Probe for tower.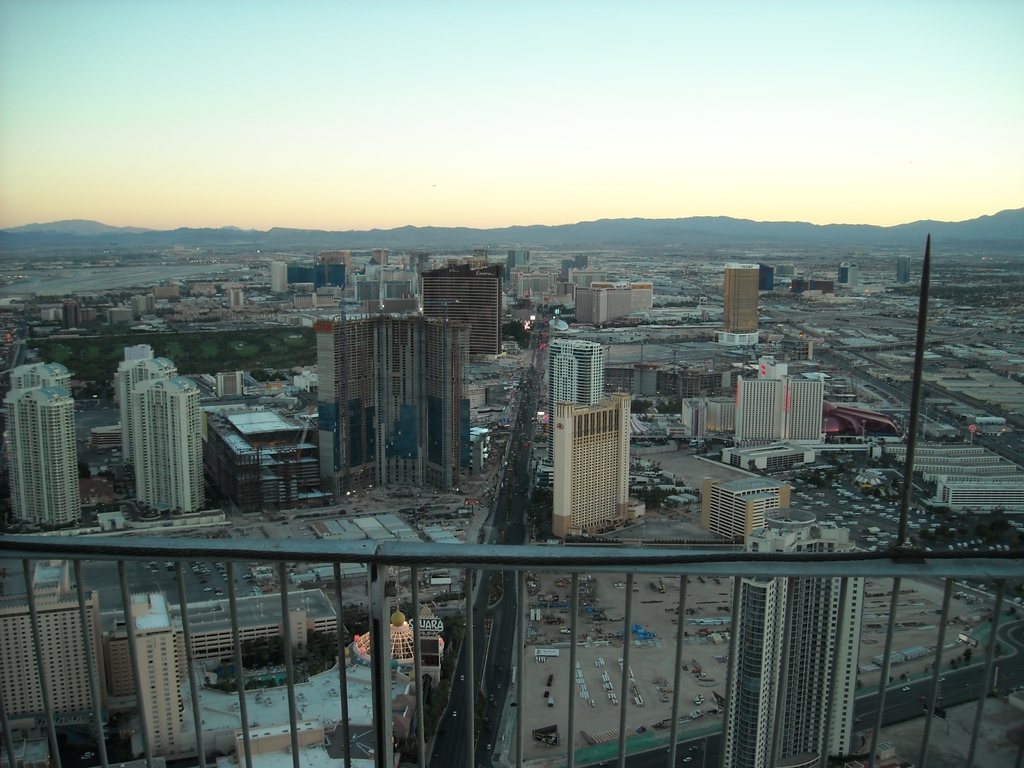
Probe result: x1=336 y1=314 x2=469 y2=496.
